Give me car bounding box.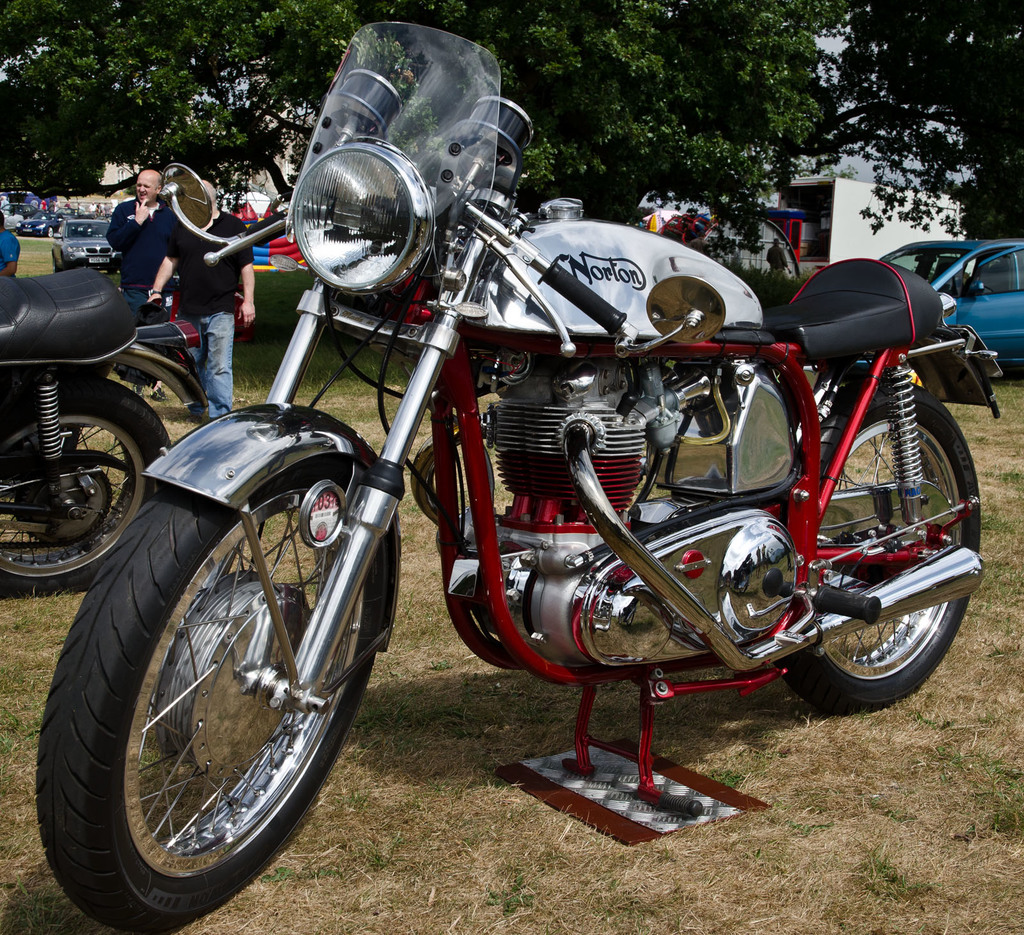
detection(853, 235, 1023, 364).
